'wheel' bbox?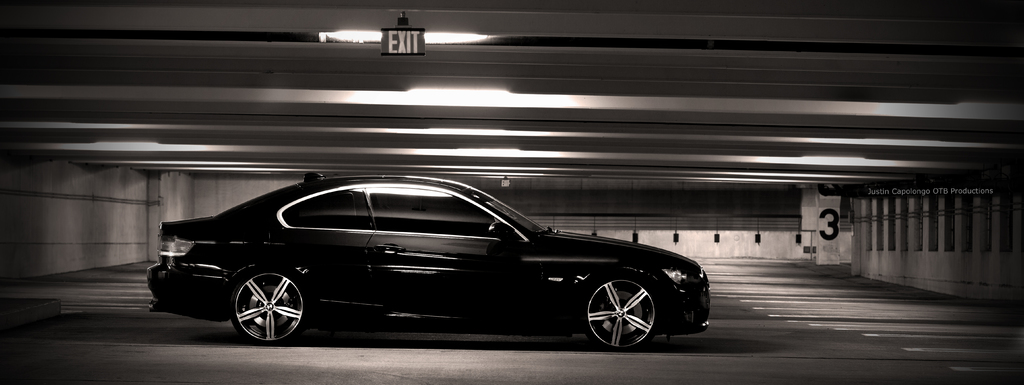
pyautogui.locateOnScreen(231, 270, 321, 347)
